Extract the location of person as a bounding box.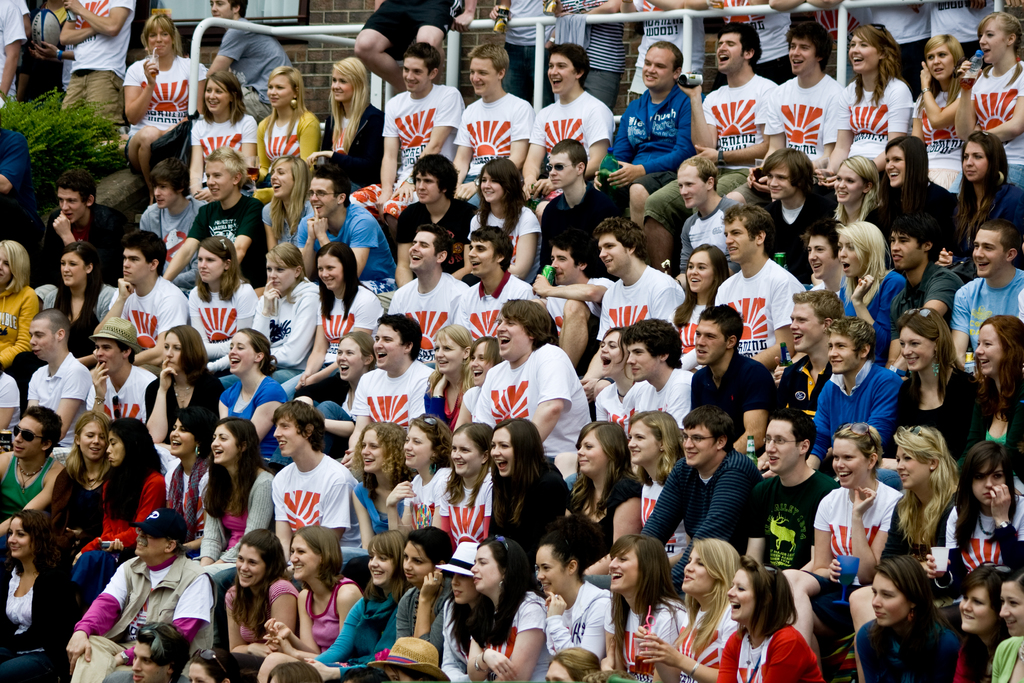
[left=794, top=319, right=894, bottom=477].
